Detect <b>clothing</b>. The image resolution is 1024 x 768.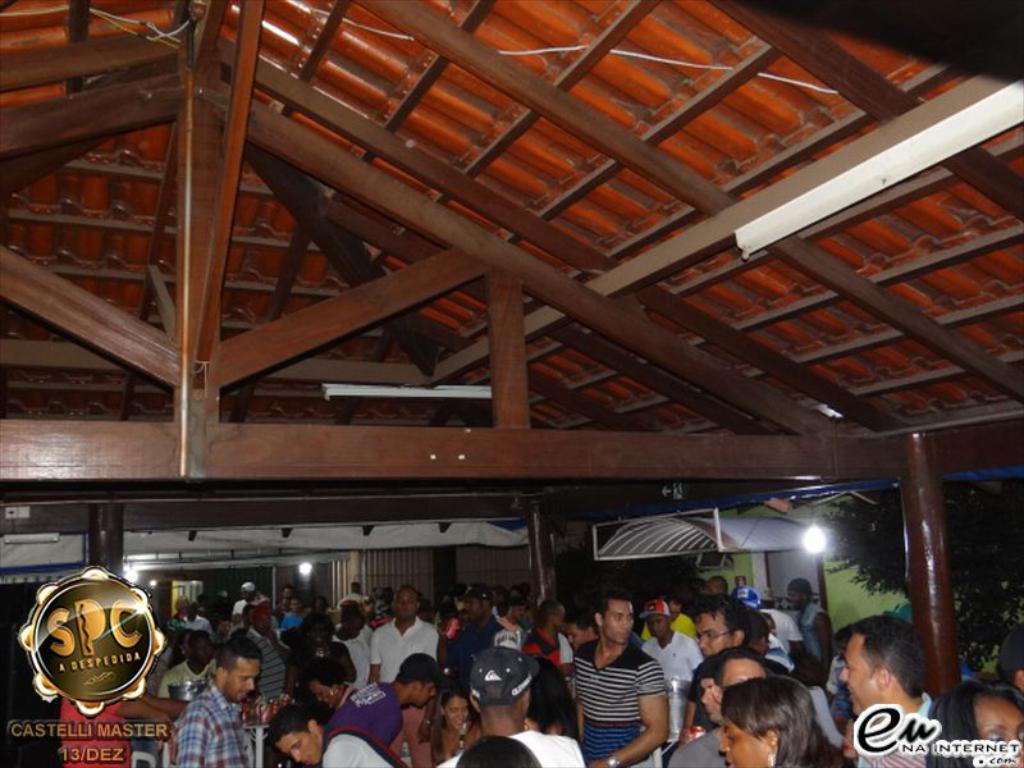
Rect(643, 625, 701, 687).
